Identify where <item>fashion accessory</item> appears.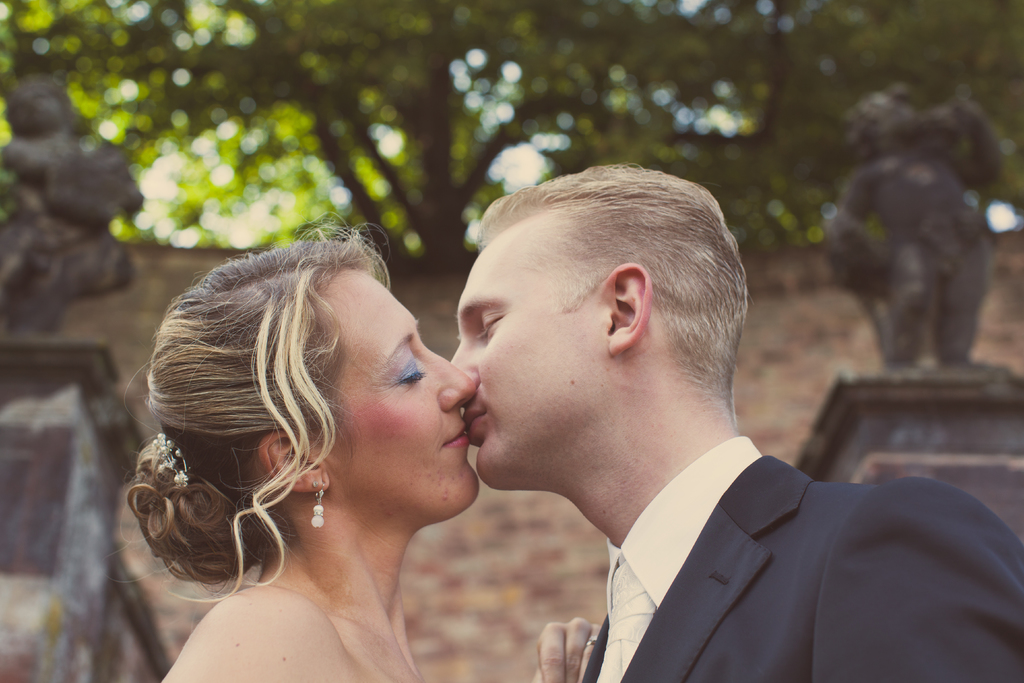
Appears at 308,475,324,488.
